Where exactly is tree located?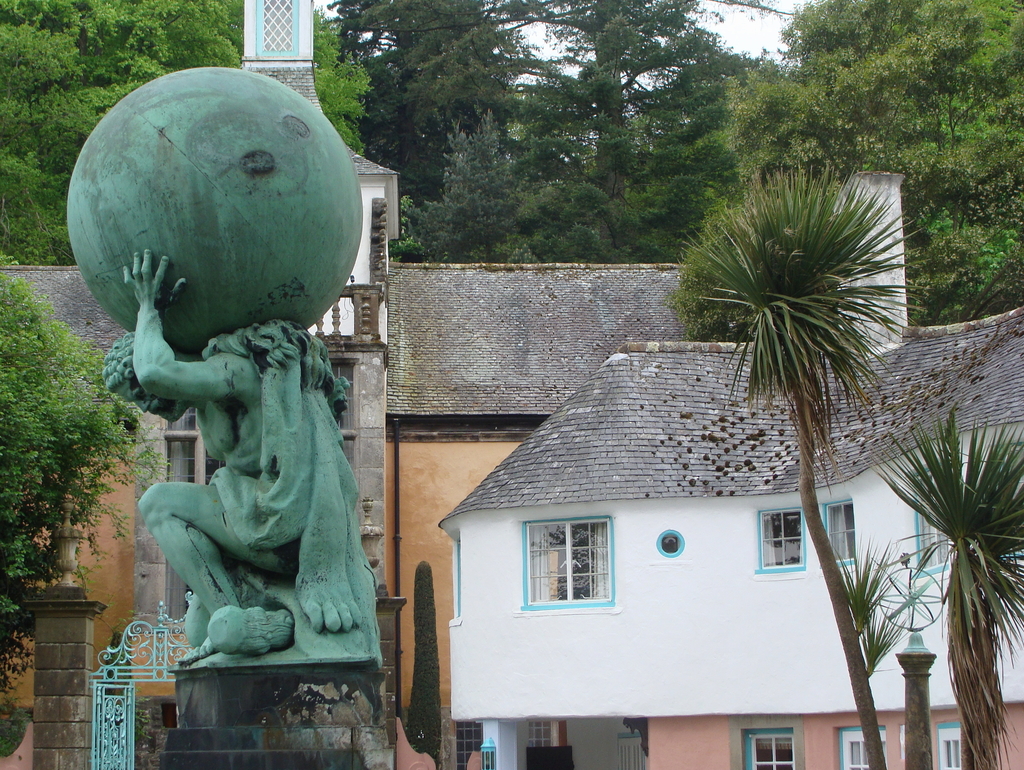
Its bounding box is pyautogui.locateOnScreen(0, 268, 170, 769).
